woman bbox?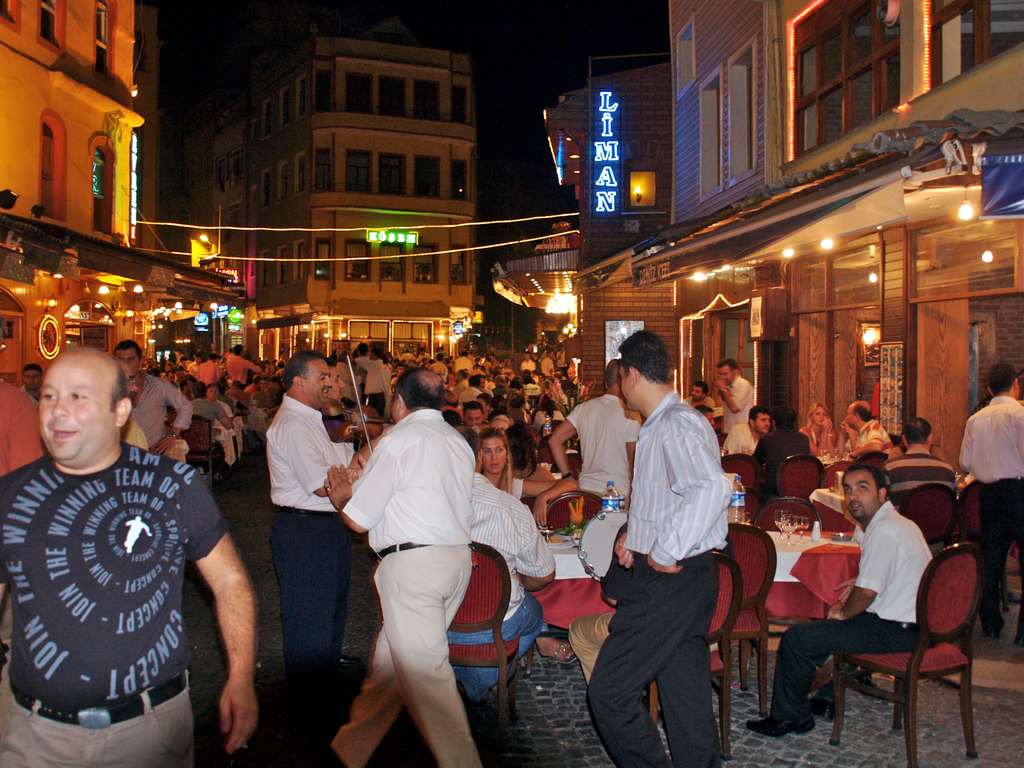
{"x1": 478, "y1": 422, "x2": 577, "y2": 661}
